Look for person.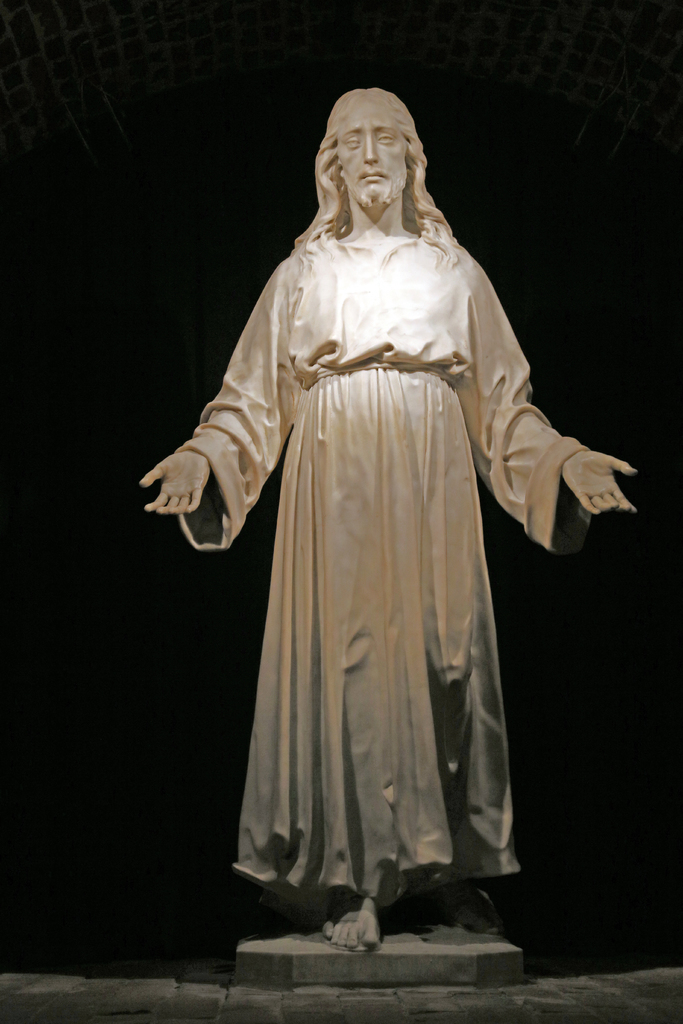
Found: 167/114/612/968.
